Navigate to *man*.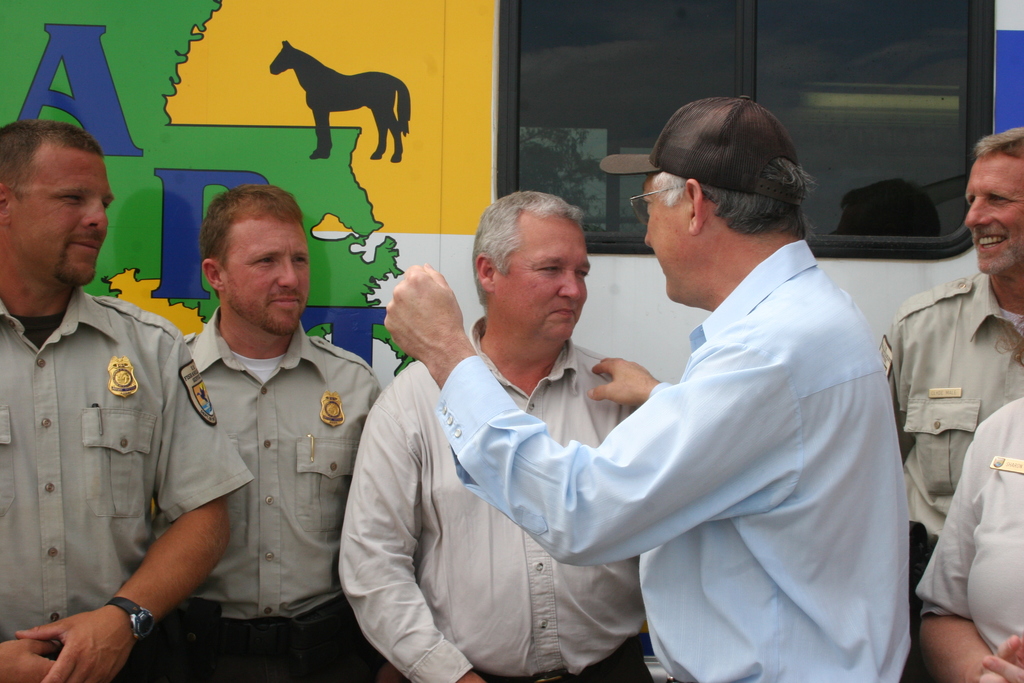
Navigation target: <bbox>340, 187, 669, 682</bbox>.
